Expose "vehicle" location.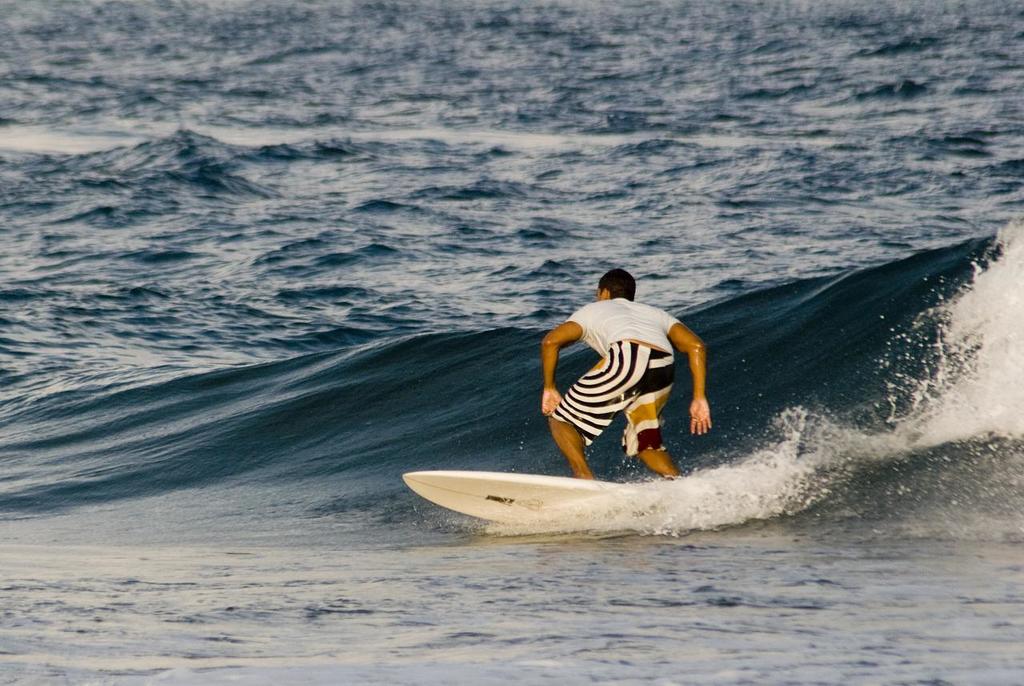
Exposed at [x1=400, y1=468, x2=689, y2=529].
